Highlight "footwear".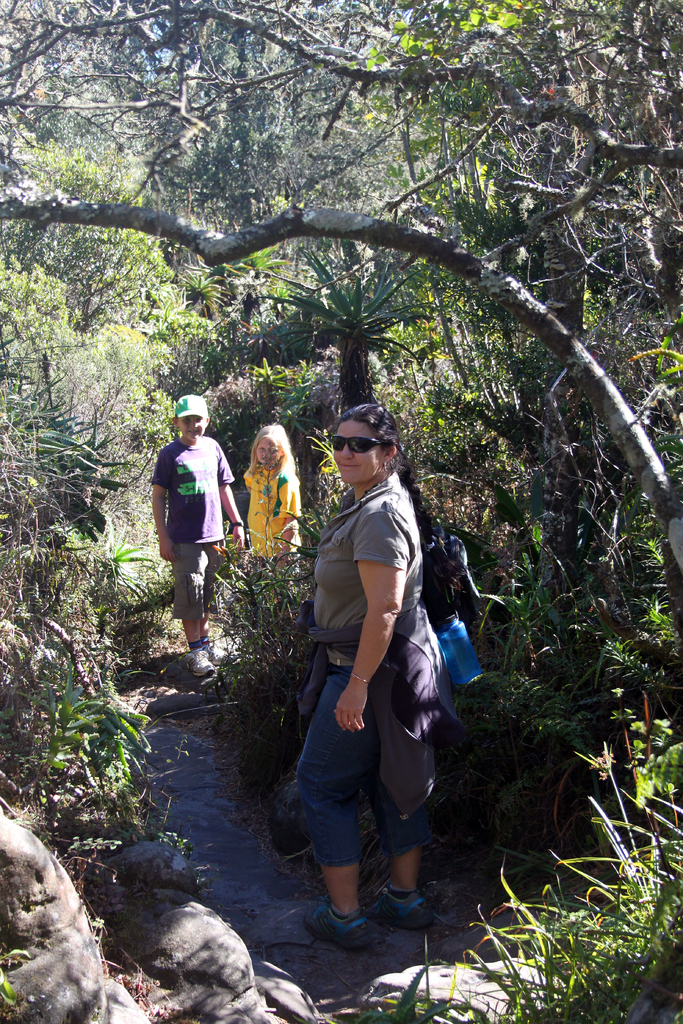
Highlighted region: detection(186, 640, 222, 678).
